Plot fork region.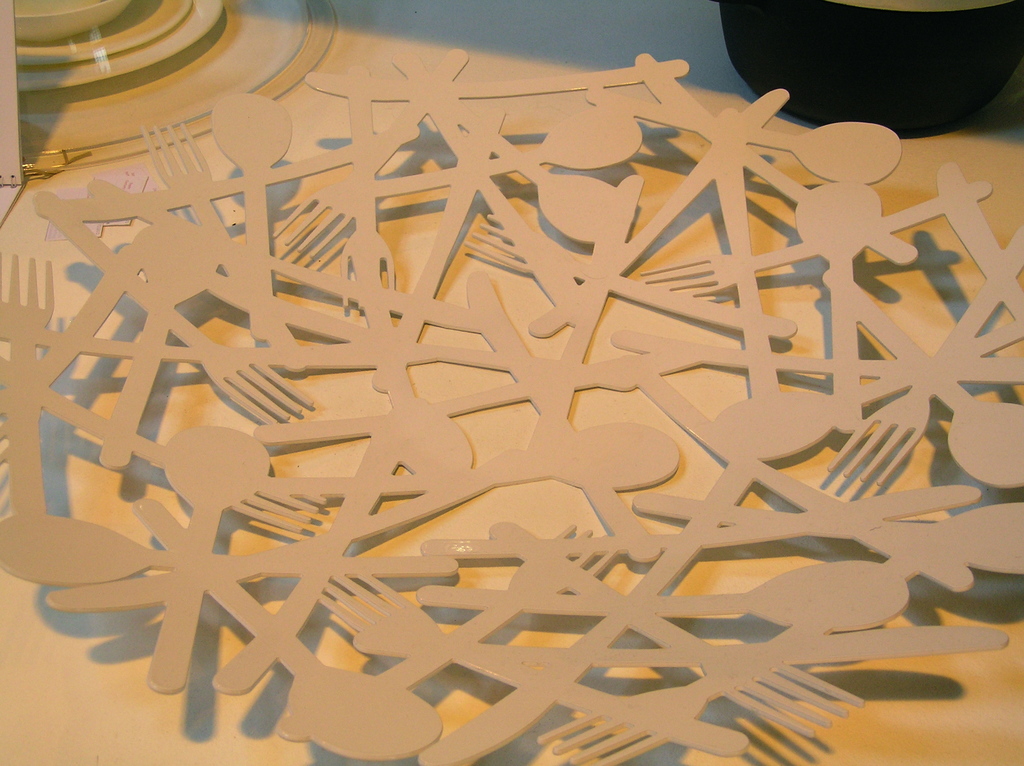
Plotted at left=338, top=64, right=396, bottom=312.
